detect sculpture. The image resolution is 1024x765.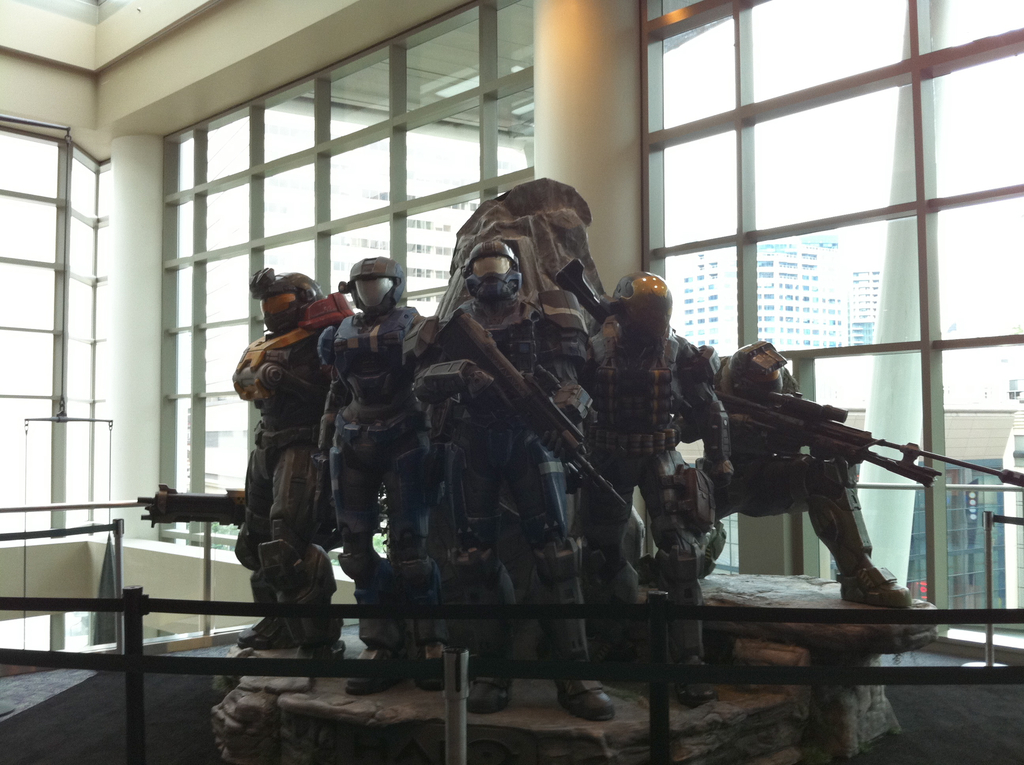
[316, 253, 447, 696].
